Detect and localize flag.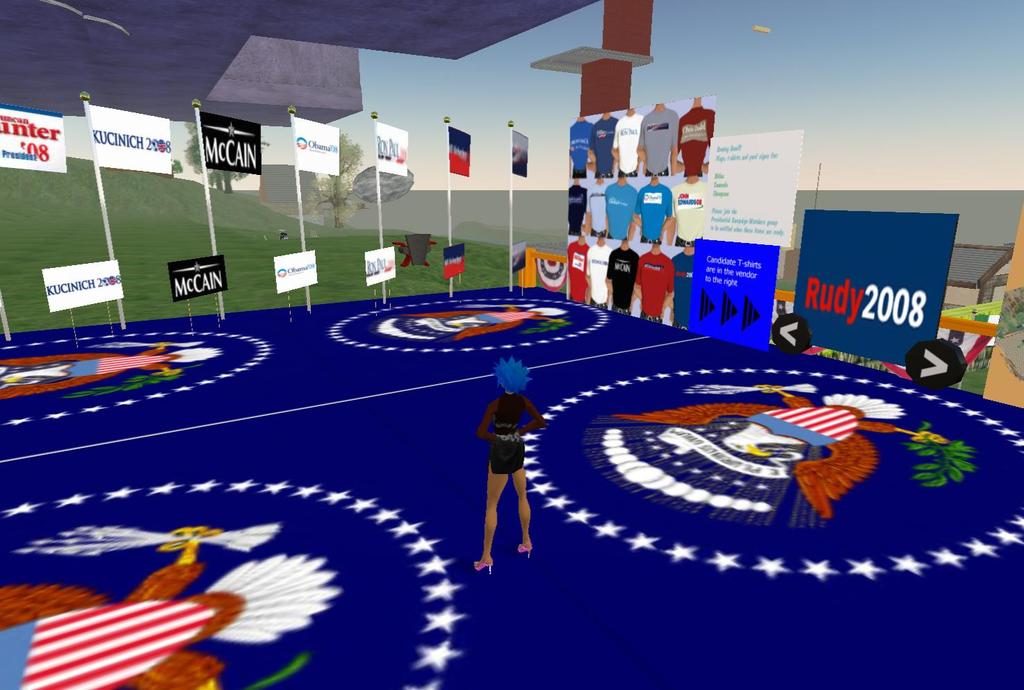
Localized at [294, 117, 340, 170].
